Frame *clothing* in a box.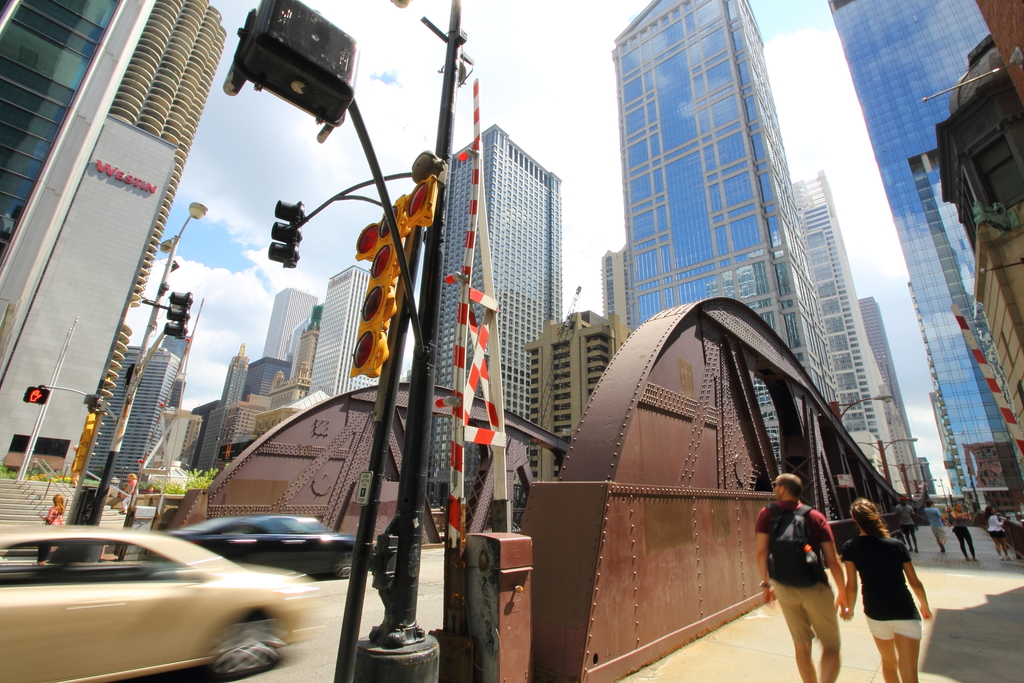
747:491:848:650.
